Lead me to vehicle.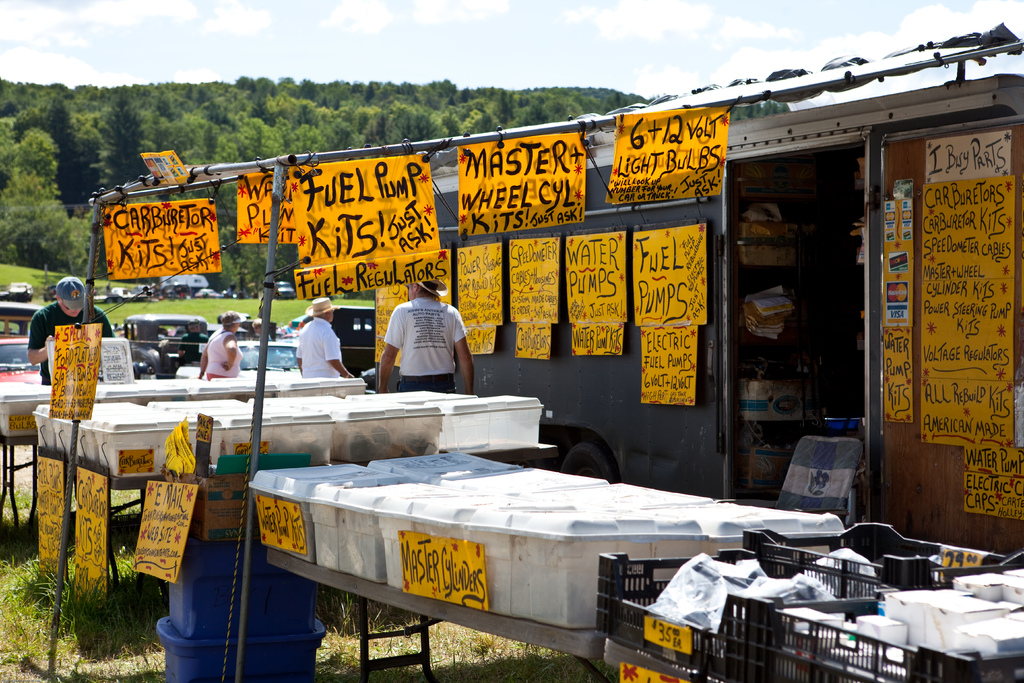
Lead to region(113, 283, 145, 298).
